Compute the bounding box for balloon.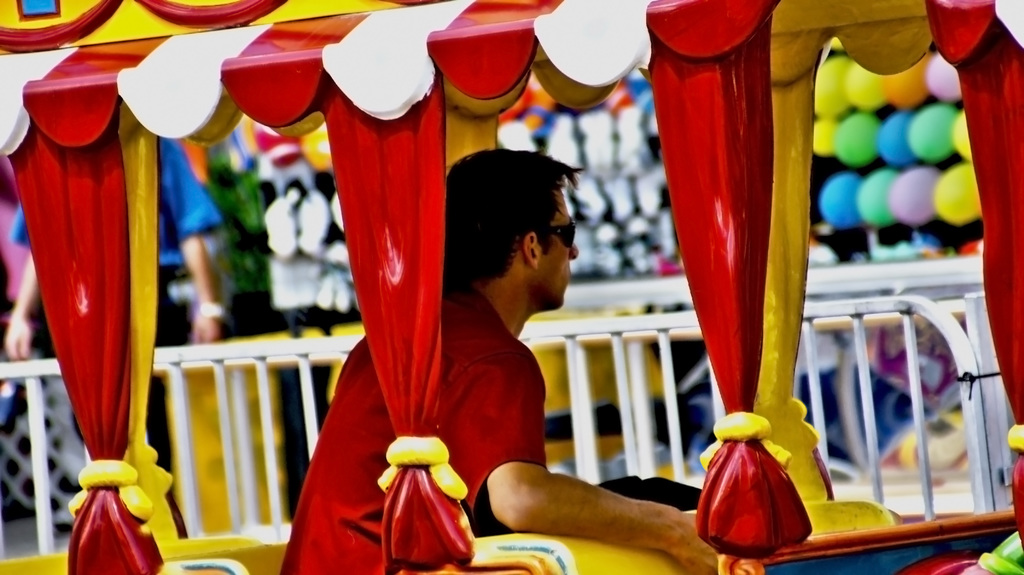
834, 113, 885, 166.
